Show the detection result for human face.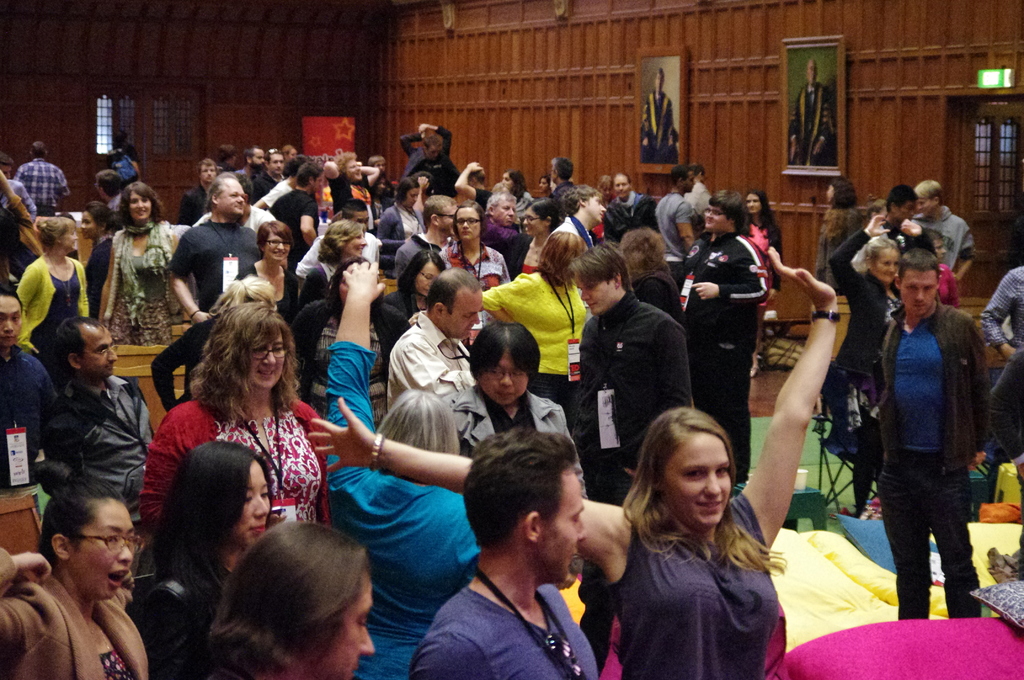
pyautogui.locateOnScreen(450, 291, 483, 337).
